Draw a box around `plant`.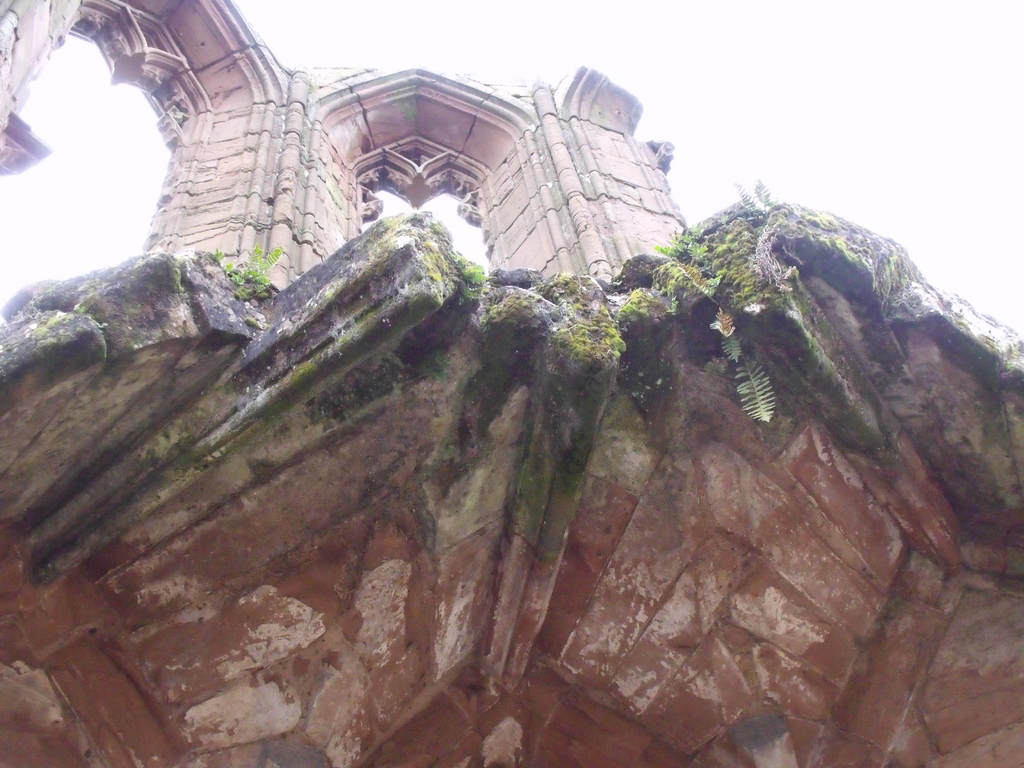
(x1=0, y1=155, x2=1023, y2=450).
